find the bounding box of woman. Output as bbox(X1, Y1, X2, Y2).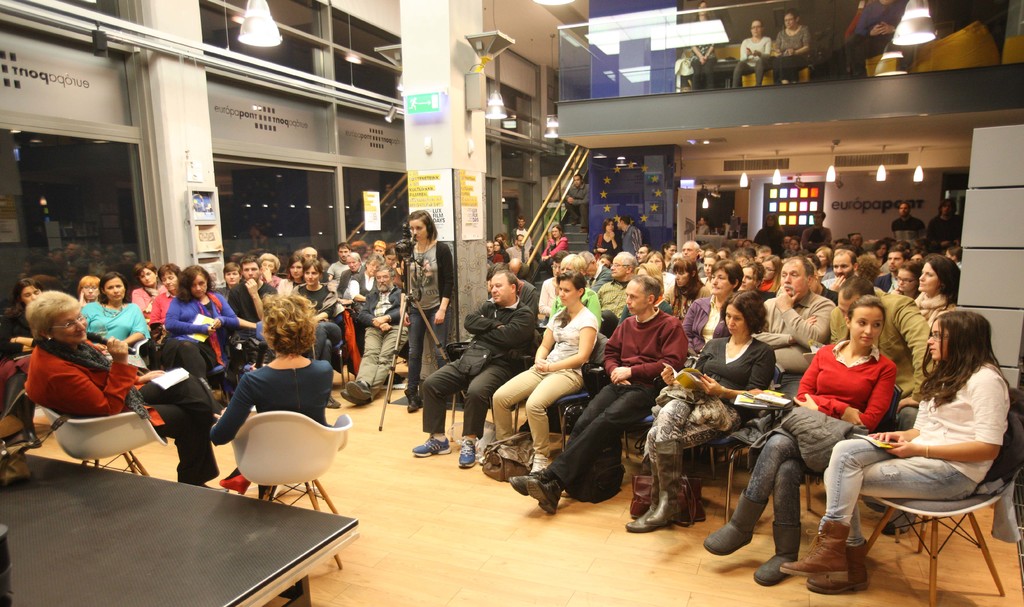
bbox(621, 297, 778, 535).
